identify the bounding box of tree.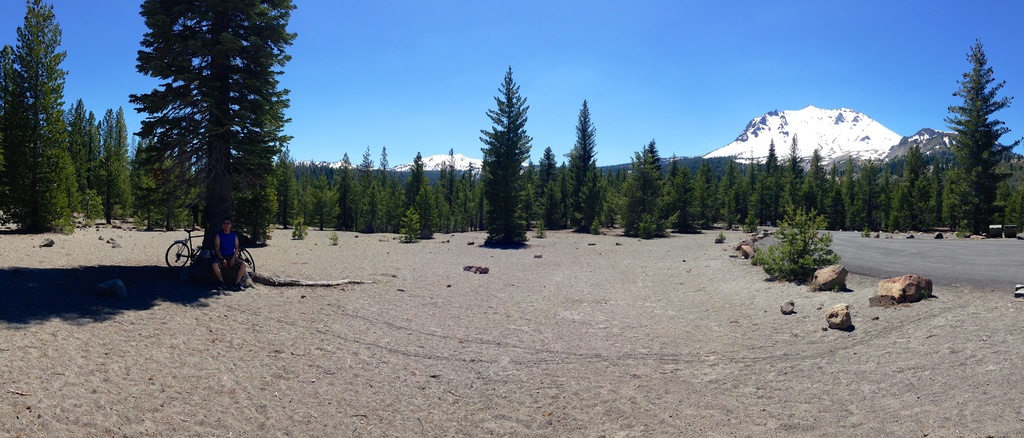
BBox(531, 147, 569, 229).
